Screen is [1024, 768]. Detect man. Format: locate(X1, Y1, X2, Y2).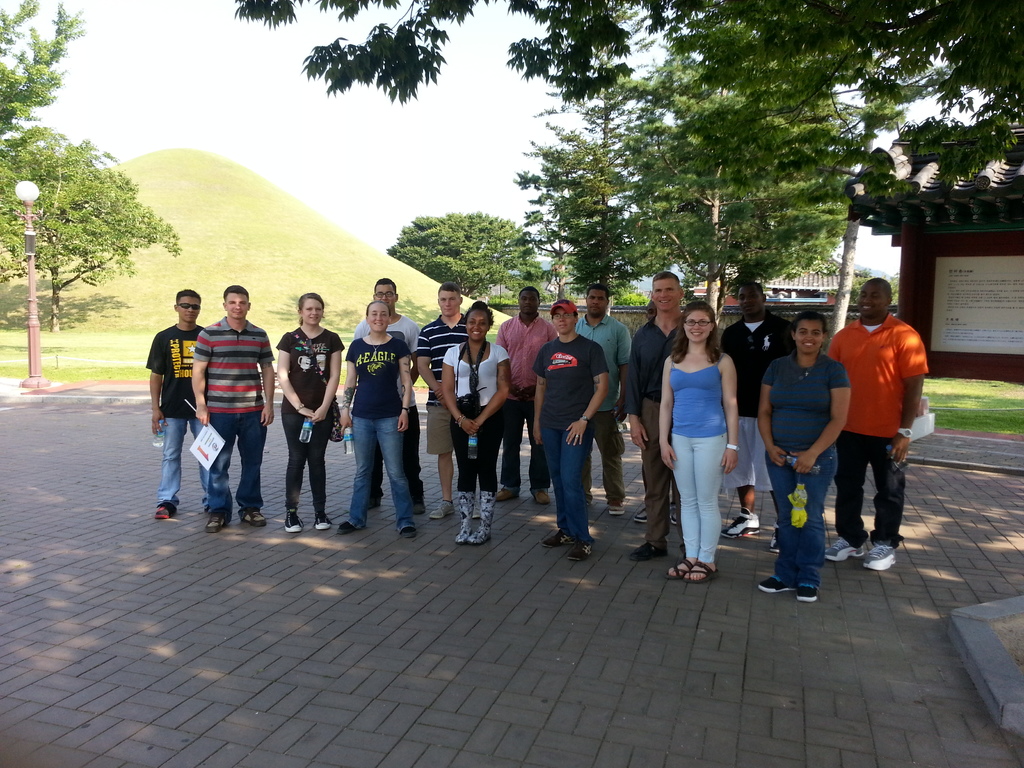
locate(352, 282, 425, 515).
